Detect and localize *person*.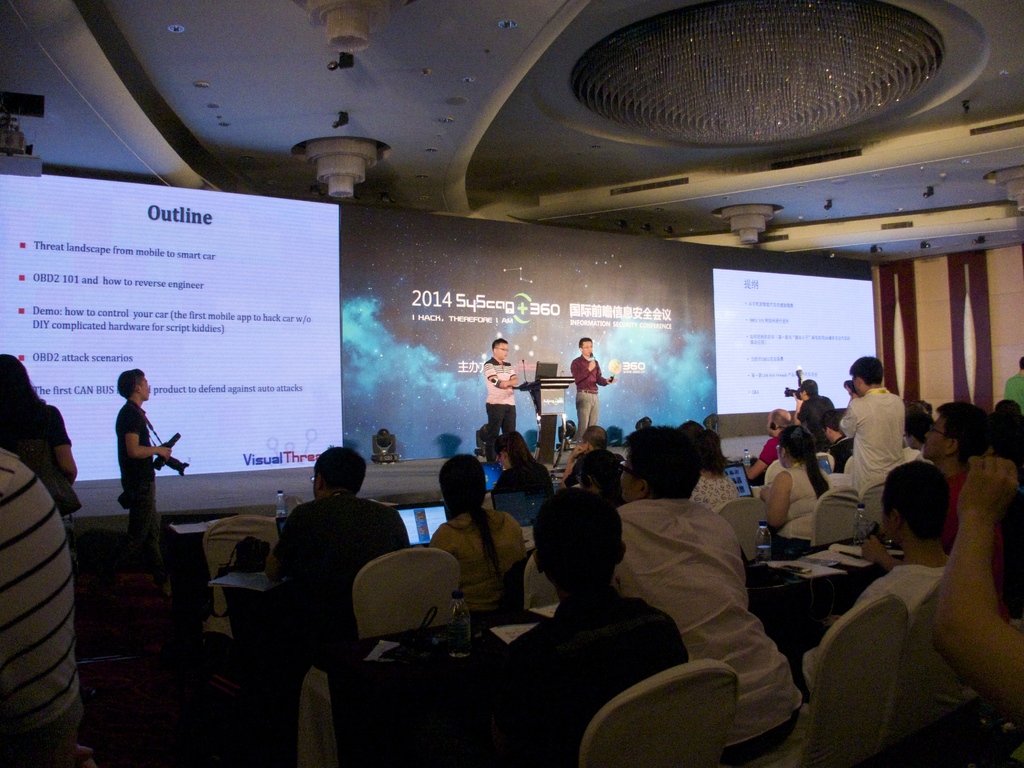
Localized at x1=795 y1=378 x2=835 y2=457.
